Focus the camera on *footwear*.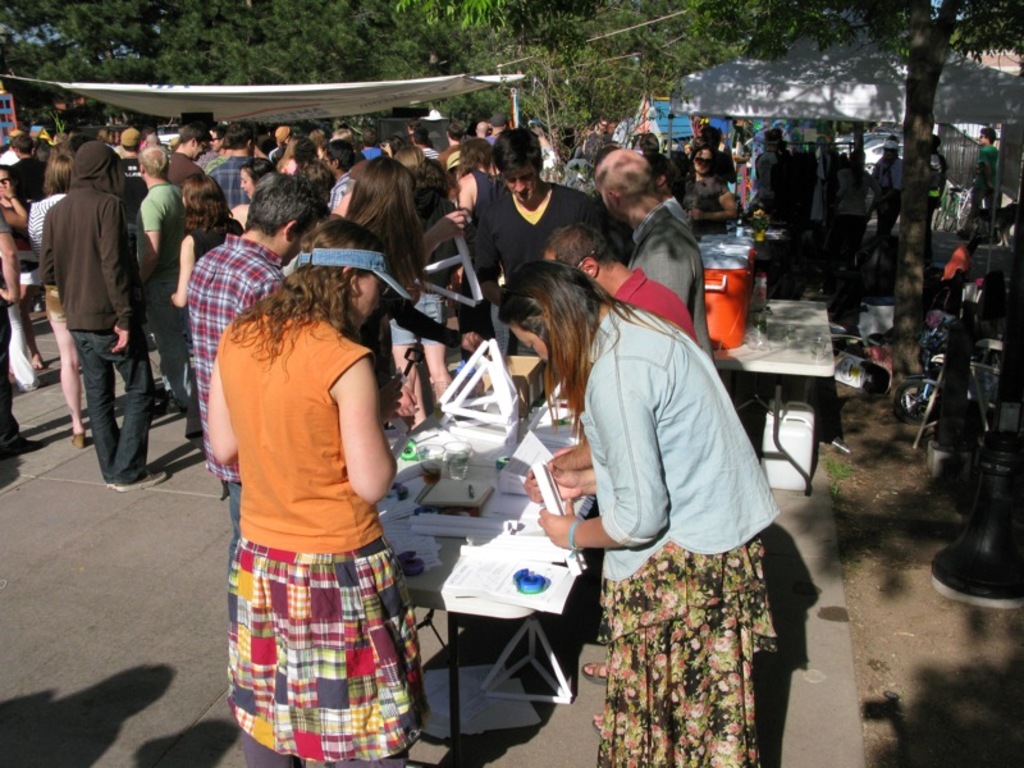
Focus region: {"left": 582, "top": 658, "right": 604, "bottom": 684}.
